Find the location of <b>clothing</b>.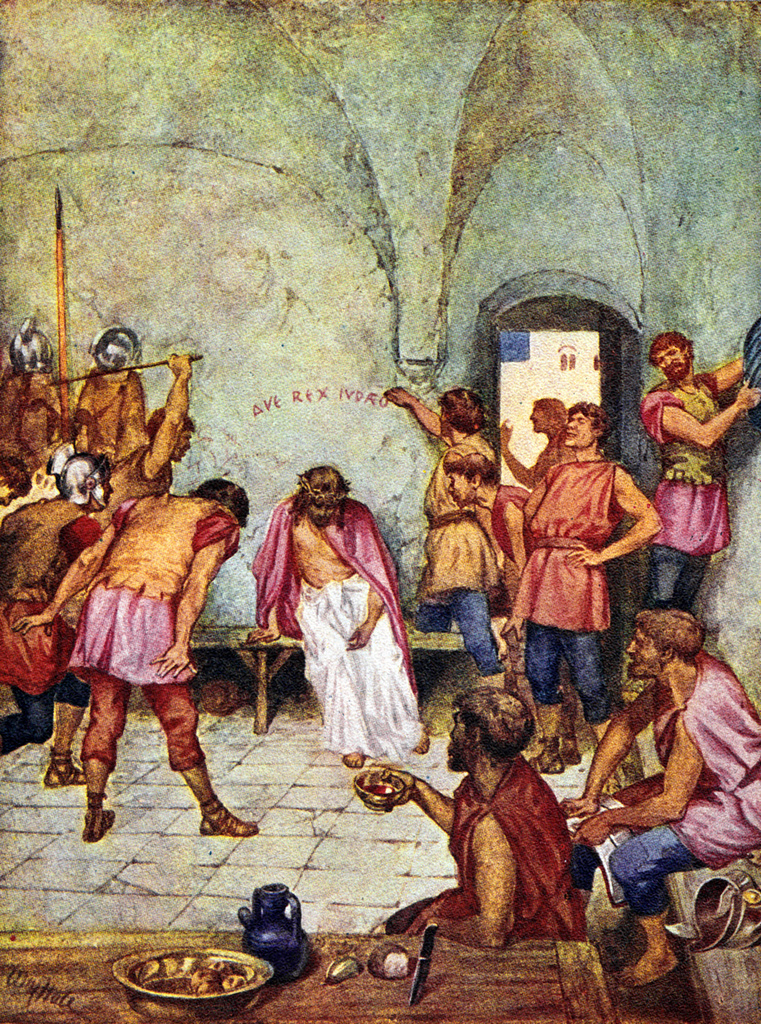
Location: x1=606 y1=638 x2=760 y2=924.
